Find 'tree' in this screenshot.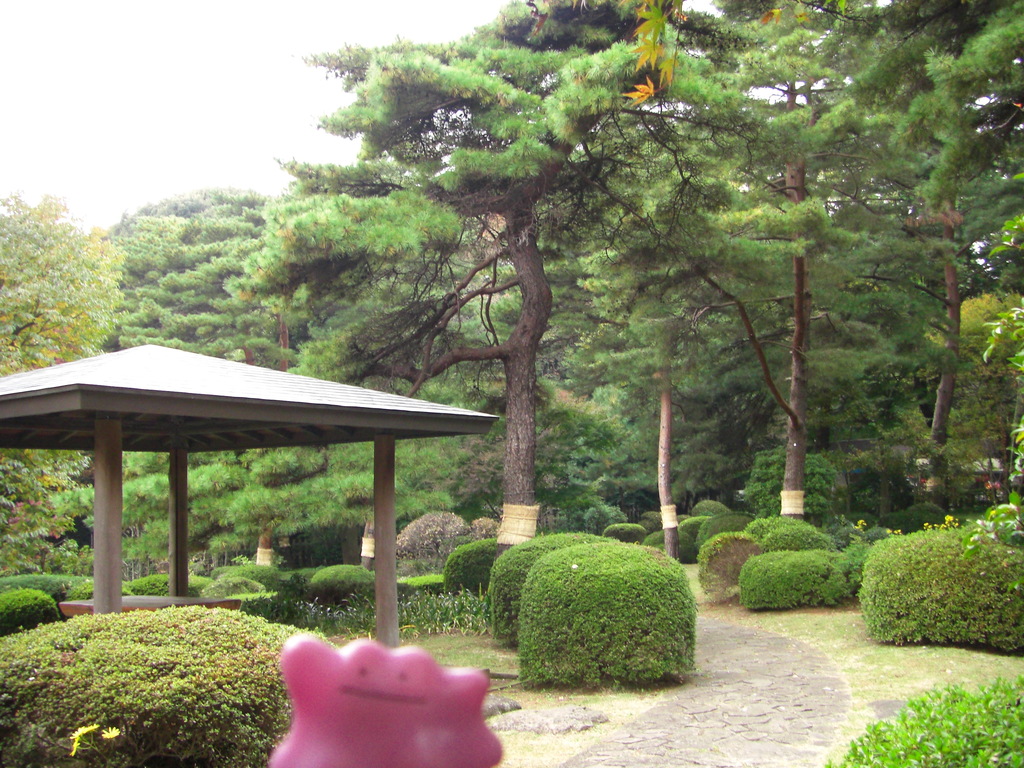
The bounding box for 'tree' is <bbox>117, 332, 456, 574</bbox>.
